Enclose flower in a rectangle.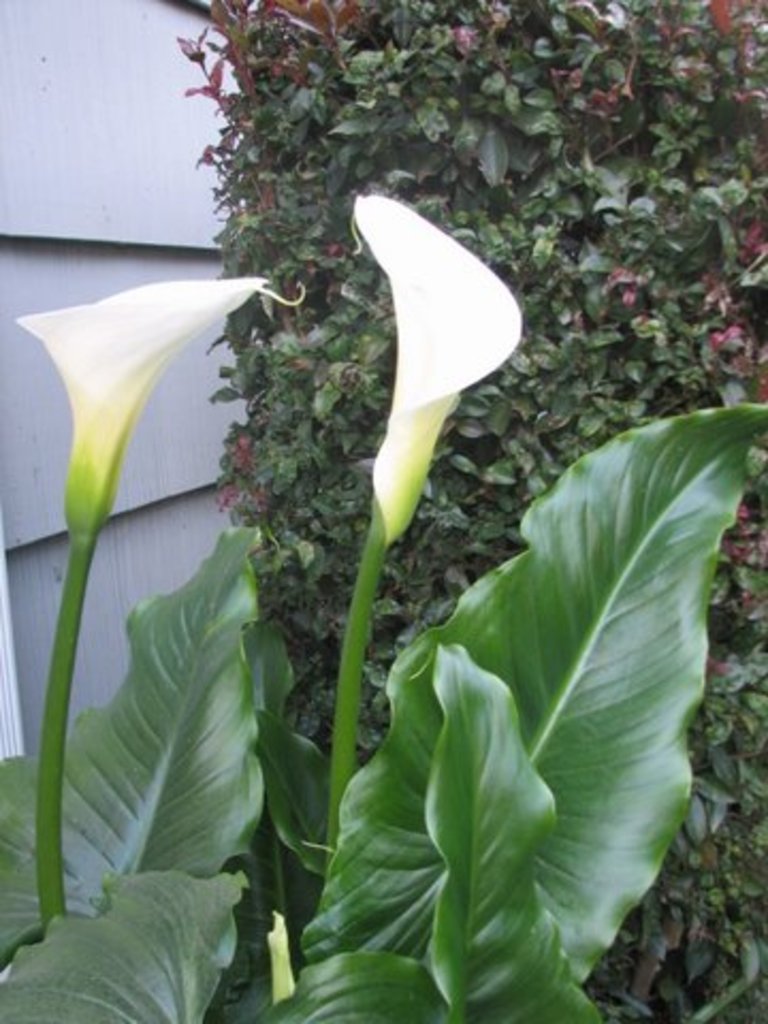
[324,183,523,548].
